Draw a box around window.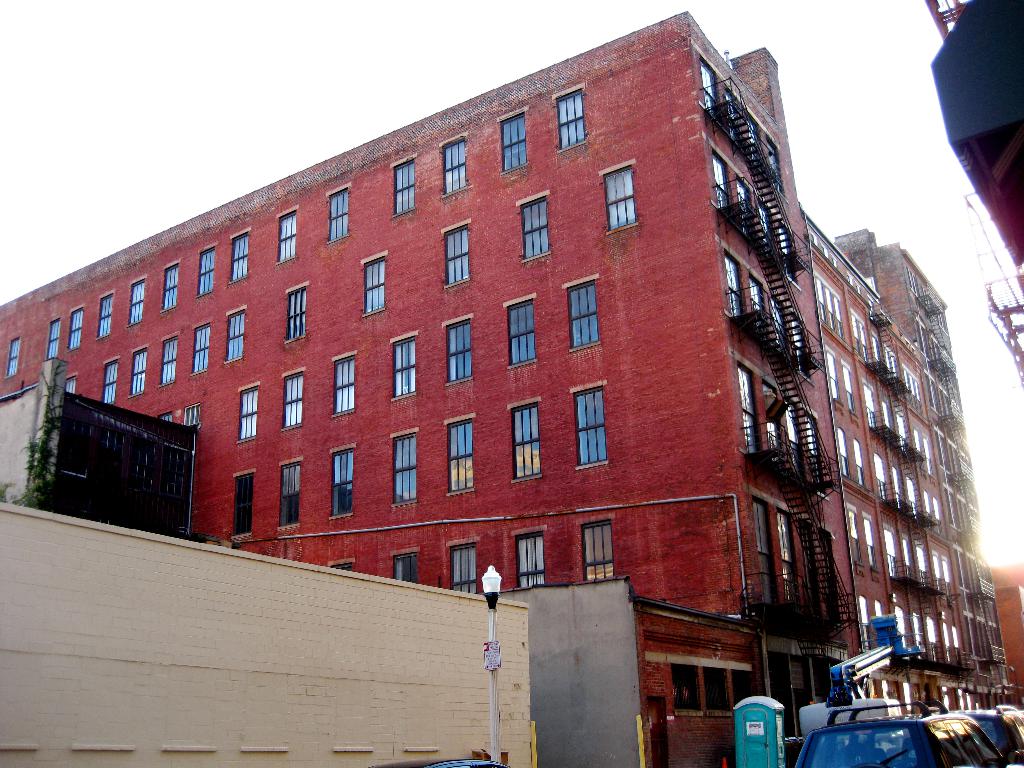
(left=606, top=166, right=636, bottom=230).
